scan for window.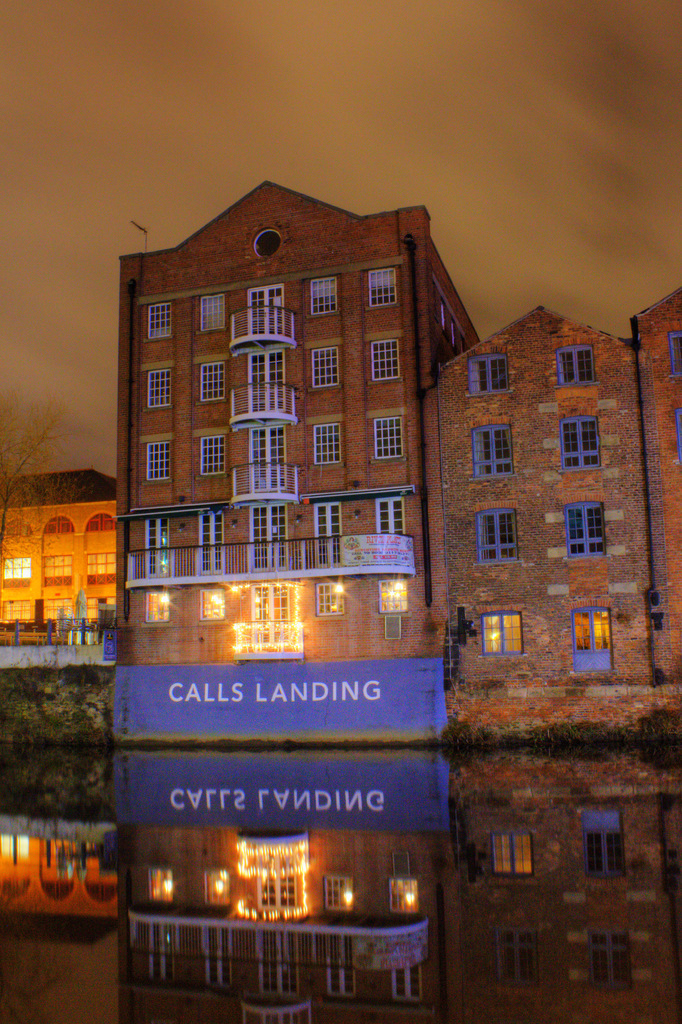
Scan result: (148, 301, 170, 338).
